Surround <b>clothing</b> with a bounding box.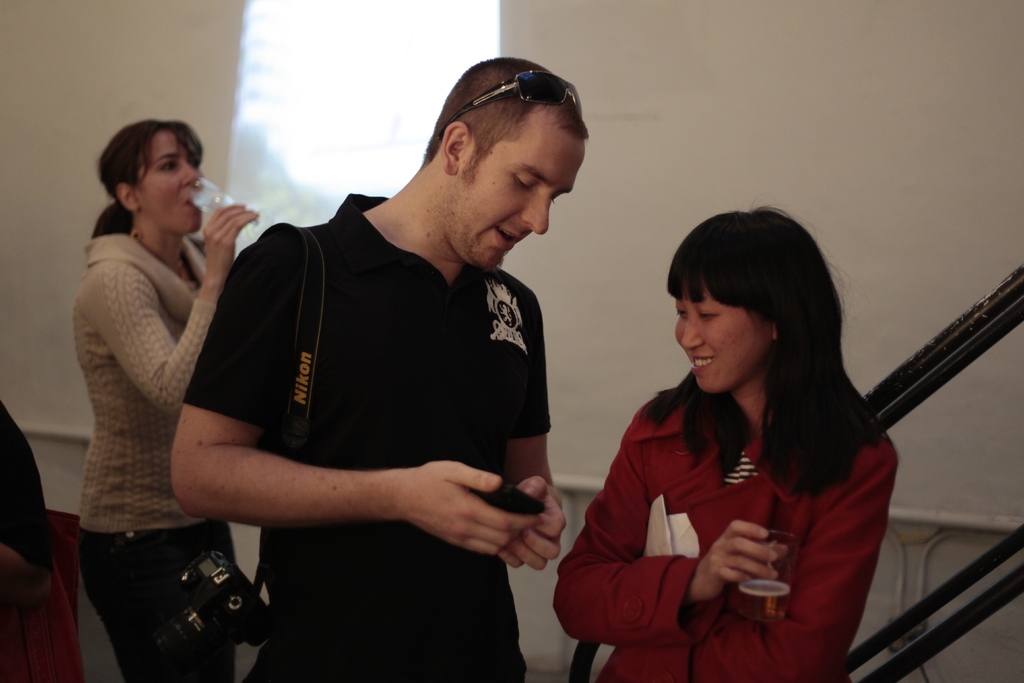
bbox=(570, 323, 903, 657).
